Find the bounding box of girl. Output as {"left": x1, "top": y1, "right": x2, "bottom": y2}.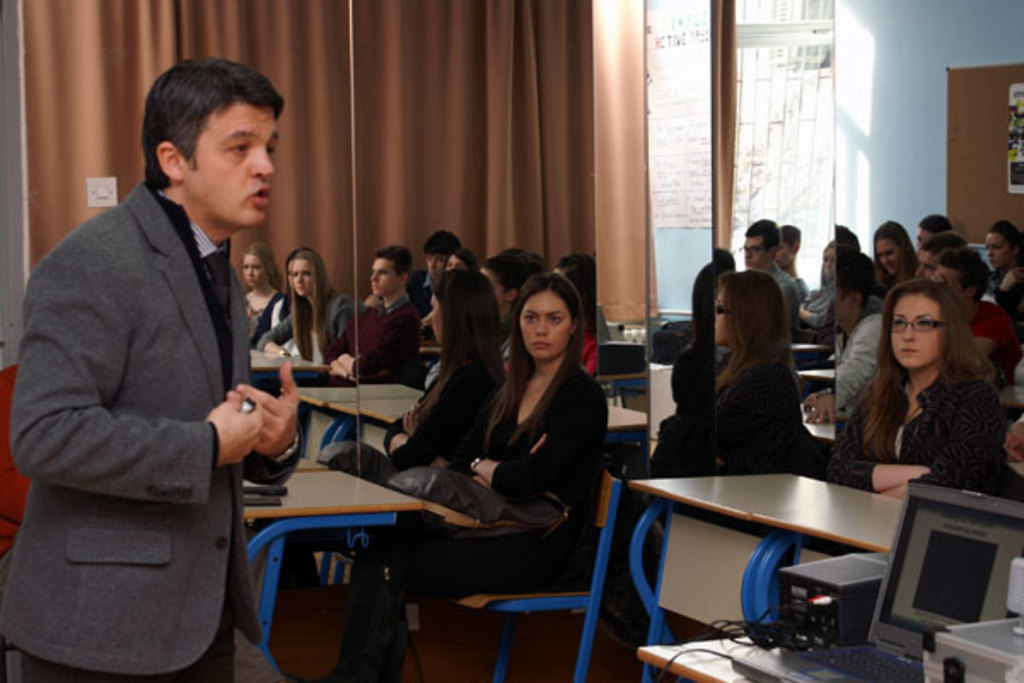
{"left": 710, "top": 258, "right": 831, "bottom": 480}.
